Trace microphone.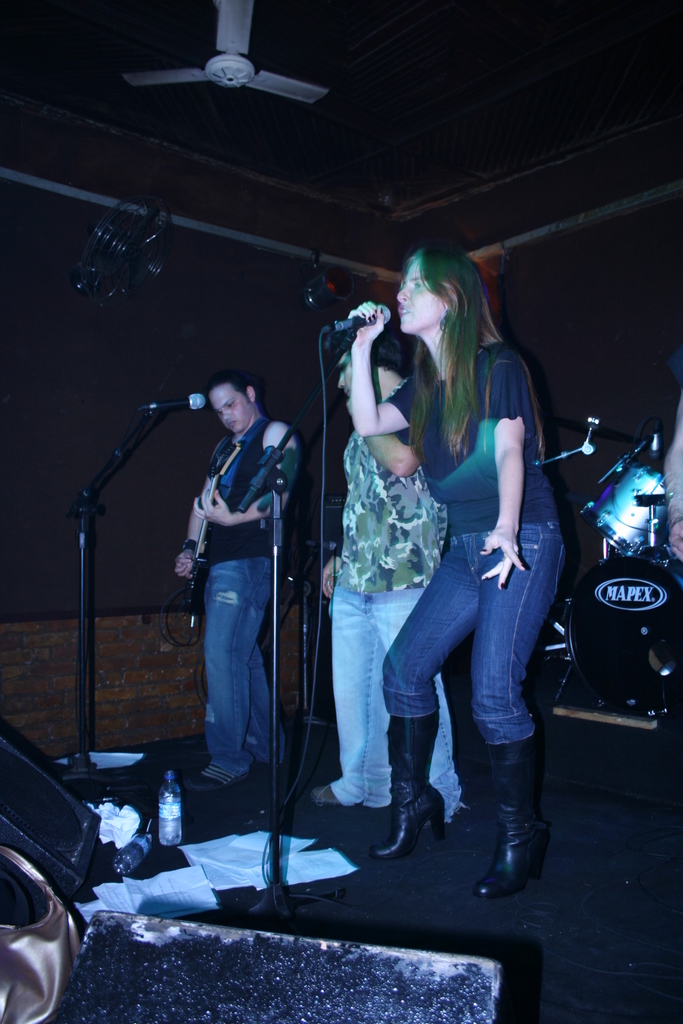
Traced to BBox(136, 392, 204, 412).
